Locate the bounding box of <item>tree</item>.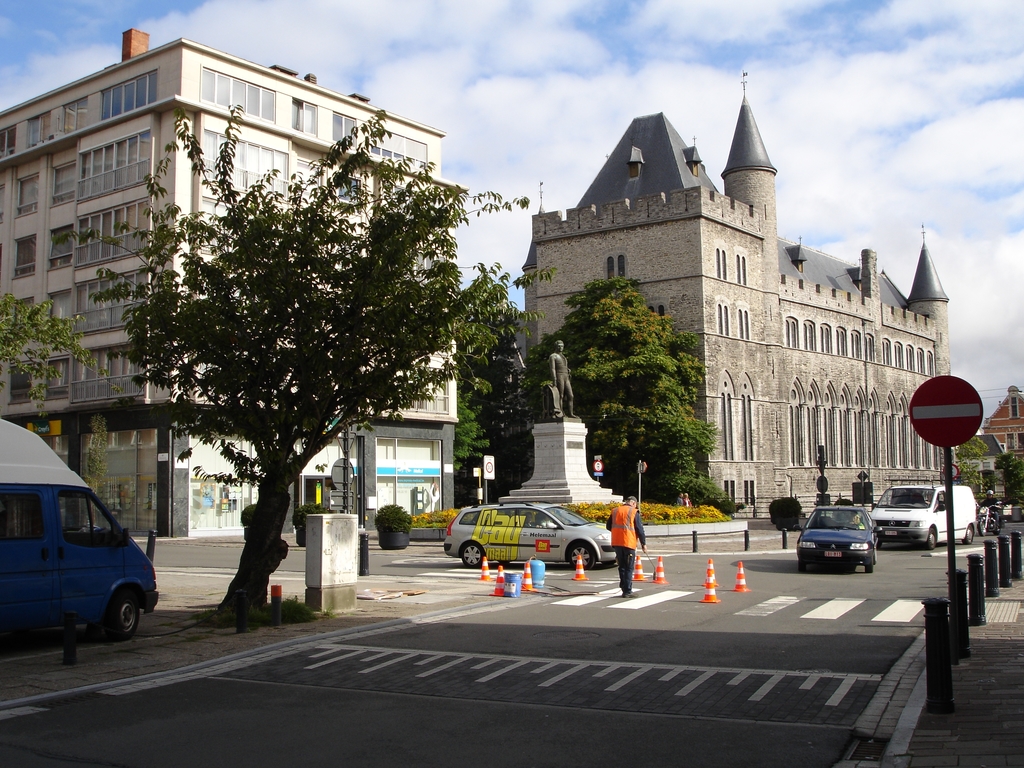
Bounding box: crop(0, 302, 115, 421).
